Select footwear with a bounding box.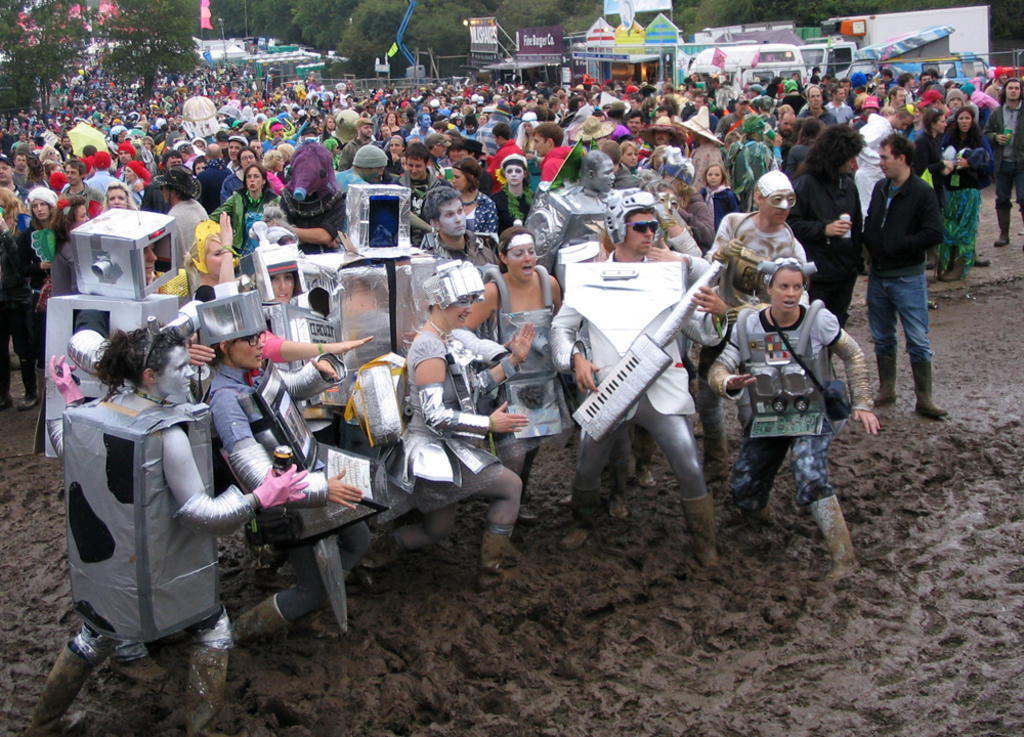
BBox(185, 650, 229, 735).
